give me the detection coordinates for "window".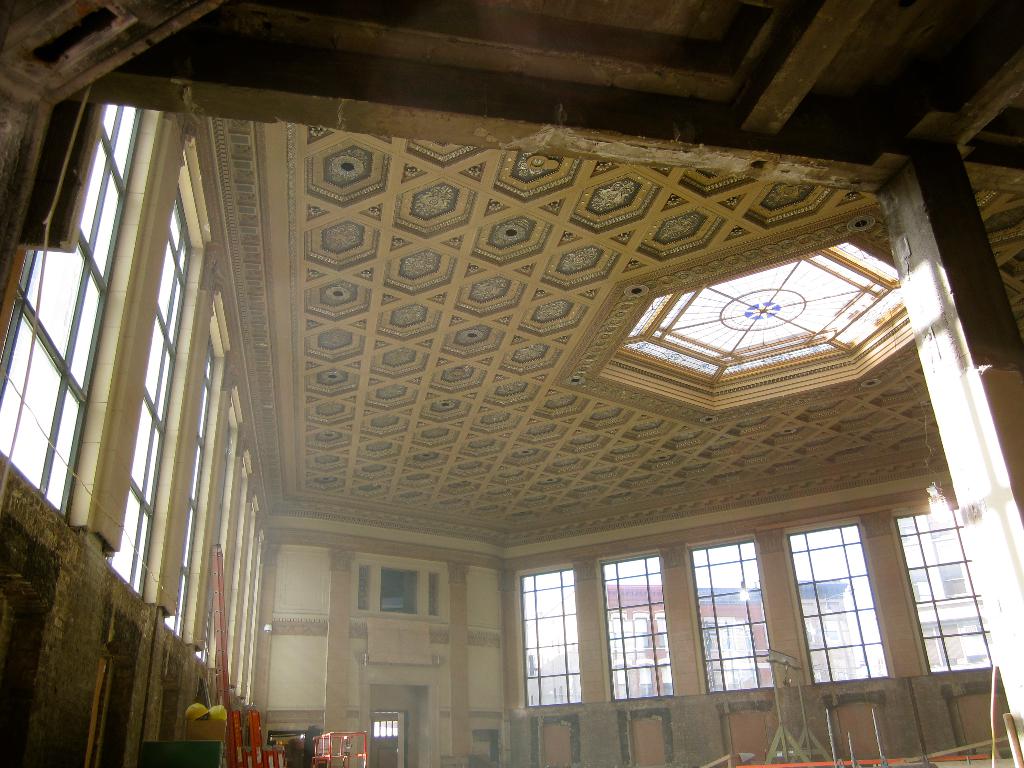
0 104 142 519.
